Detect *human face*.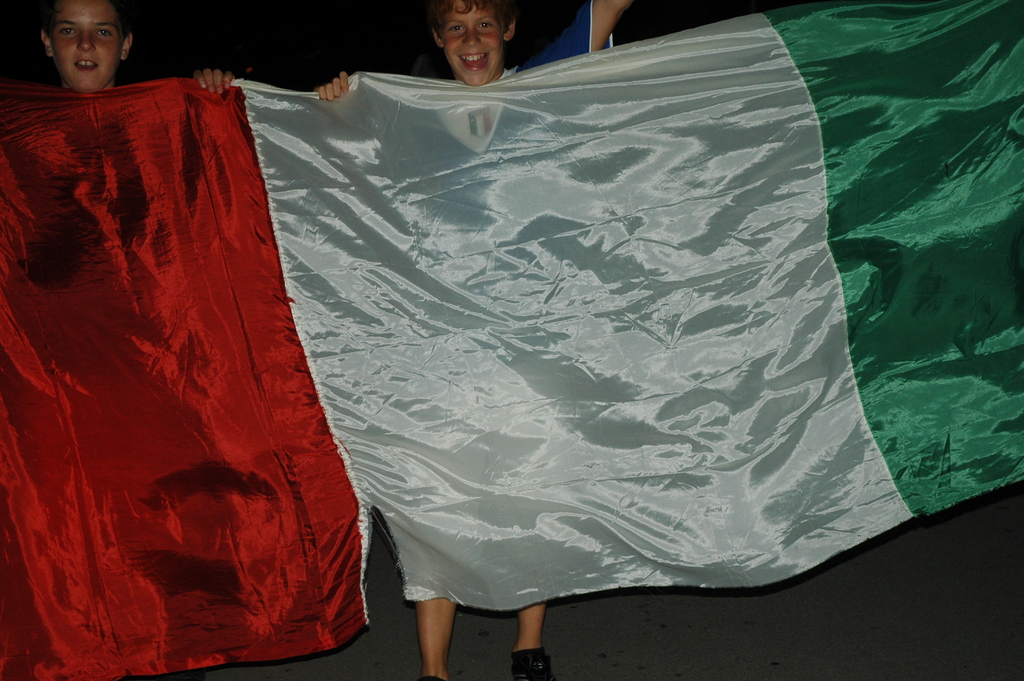
Detected at rect(439, 0, 500, 82).
